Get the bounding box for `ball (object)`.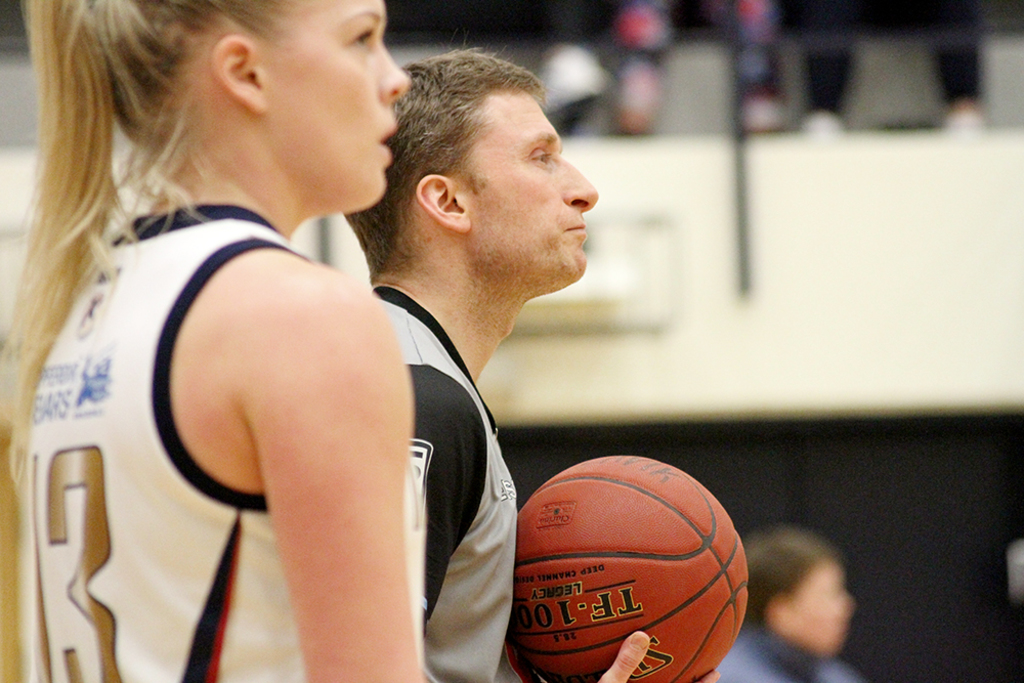
{"left": 511, "top": 458, "right": 752, "bottom": 682}.
